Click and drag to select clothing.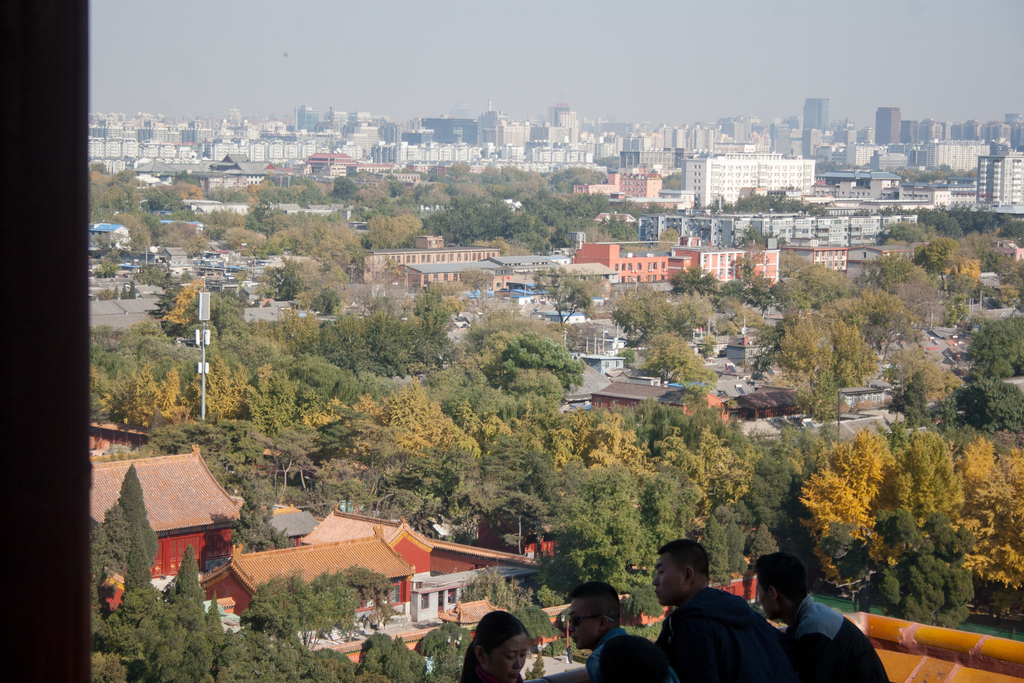
Selection: rect(657, 583, 781, 682).
